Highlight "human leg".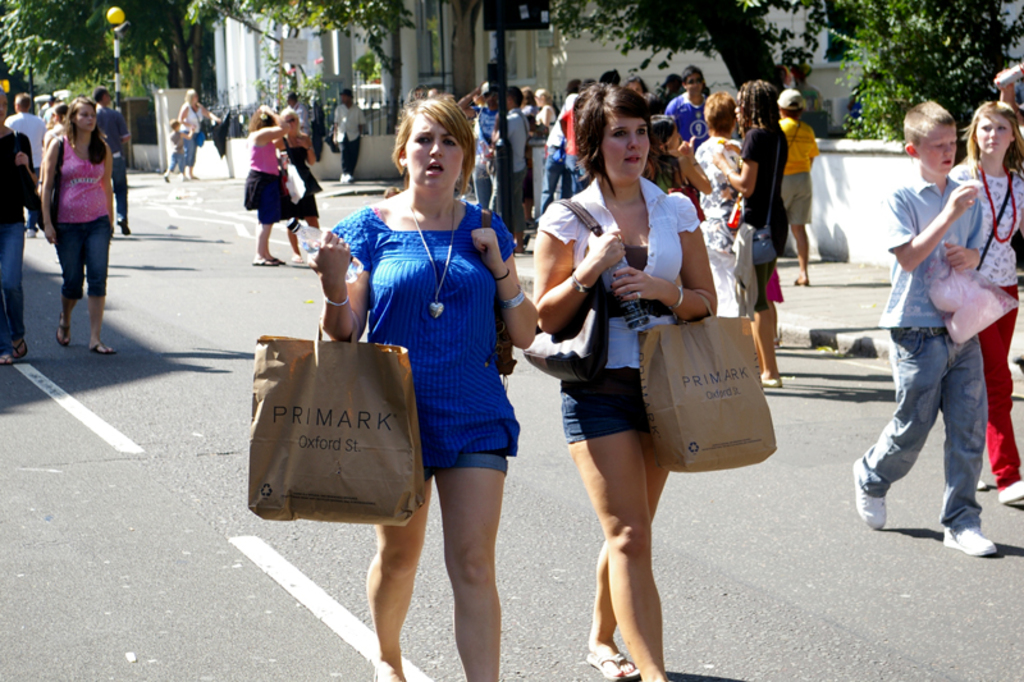
Highlighted region: BBox(361, 440, 435, 681).
